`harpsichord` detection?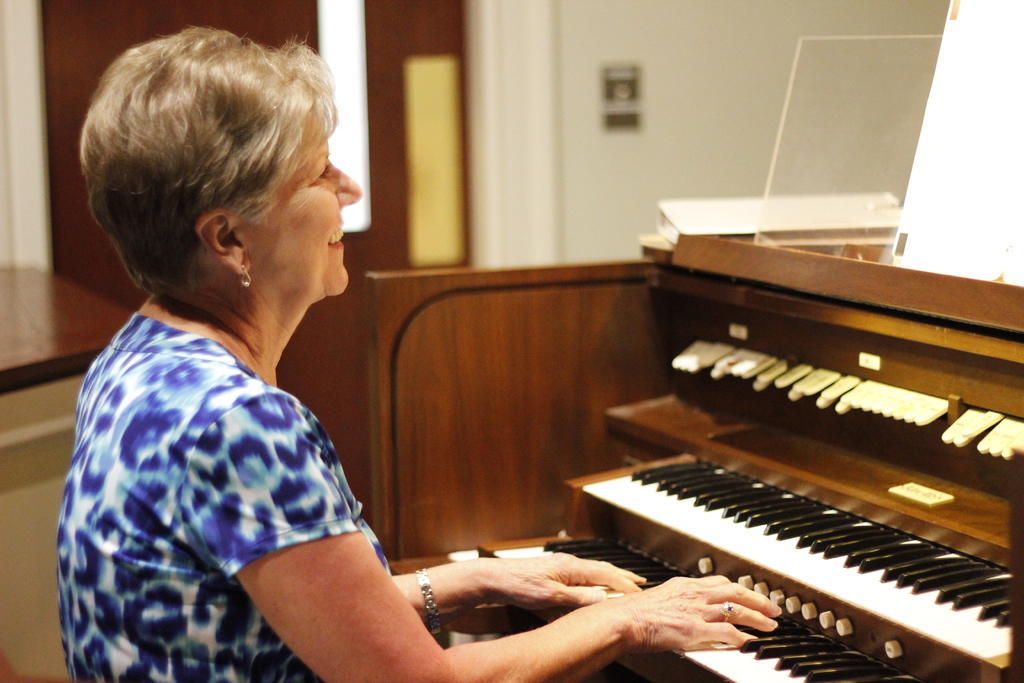
<region>365, 0, 1023, 682</region>
